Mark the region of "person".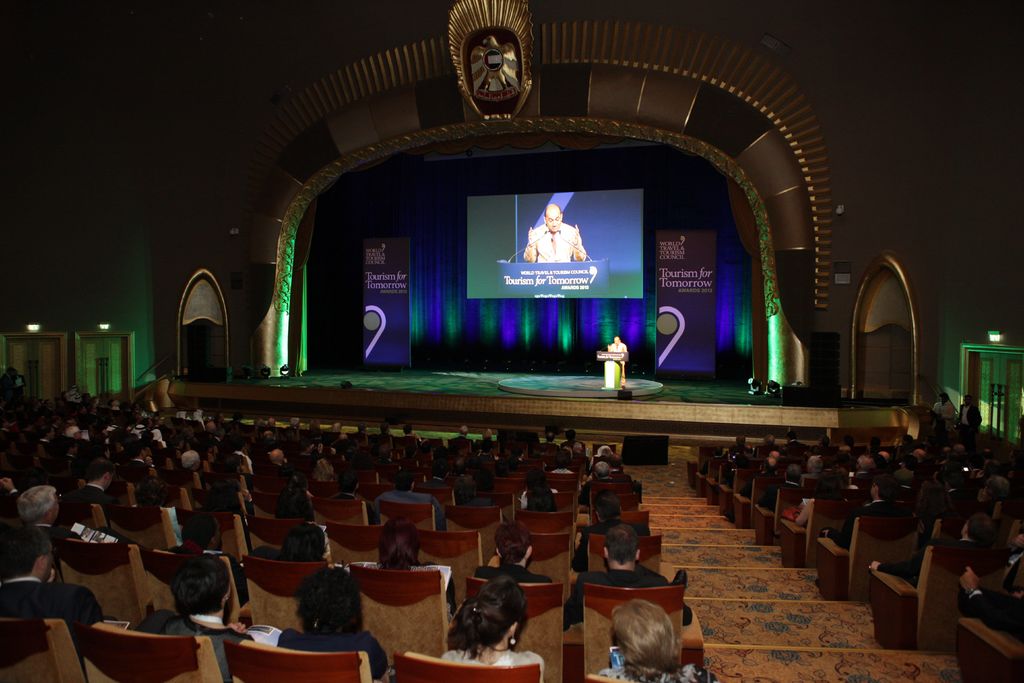
Region: rect(894, 452, 916, 483).
